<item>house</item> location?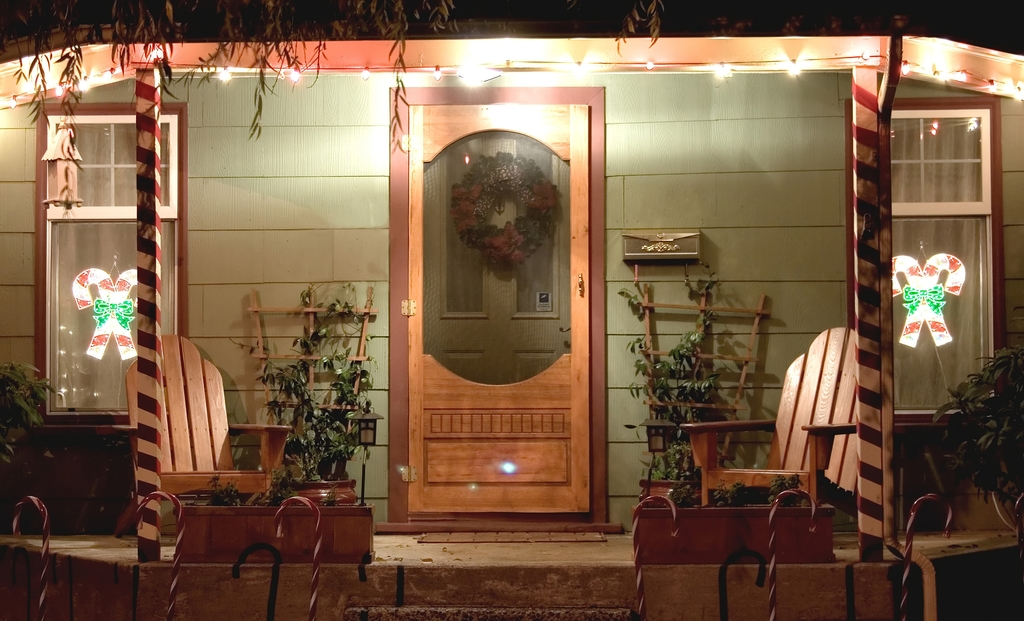
0 0 1021 620
